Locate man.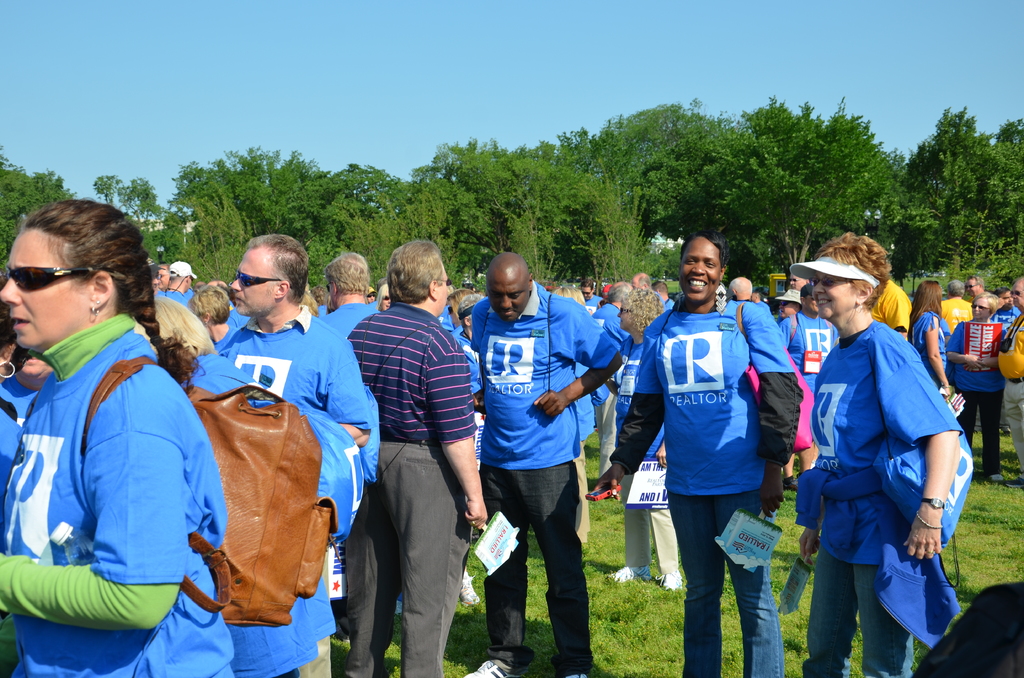
Bounding box: bbox=[632, 275, 654, 292].
